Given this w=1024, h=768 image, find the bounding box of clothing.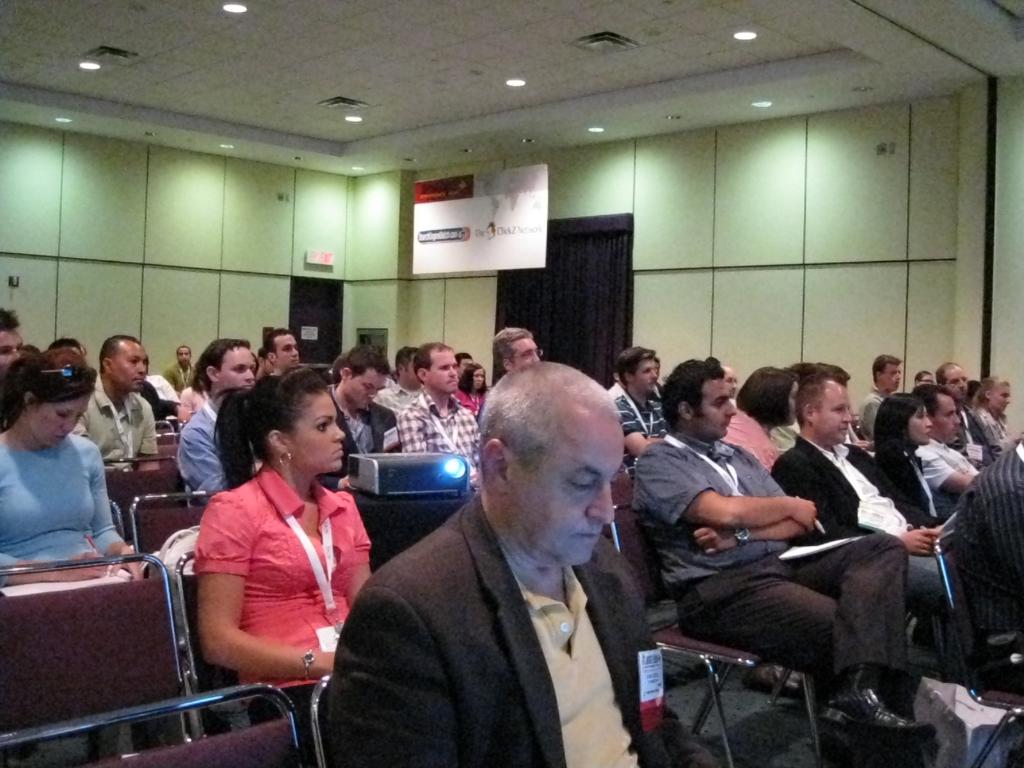
bbox(950, 408, 992, 467).
